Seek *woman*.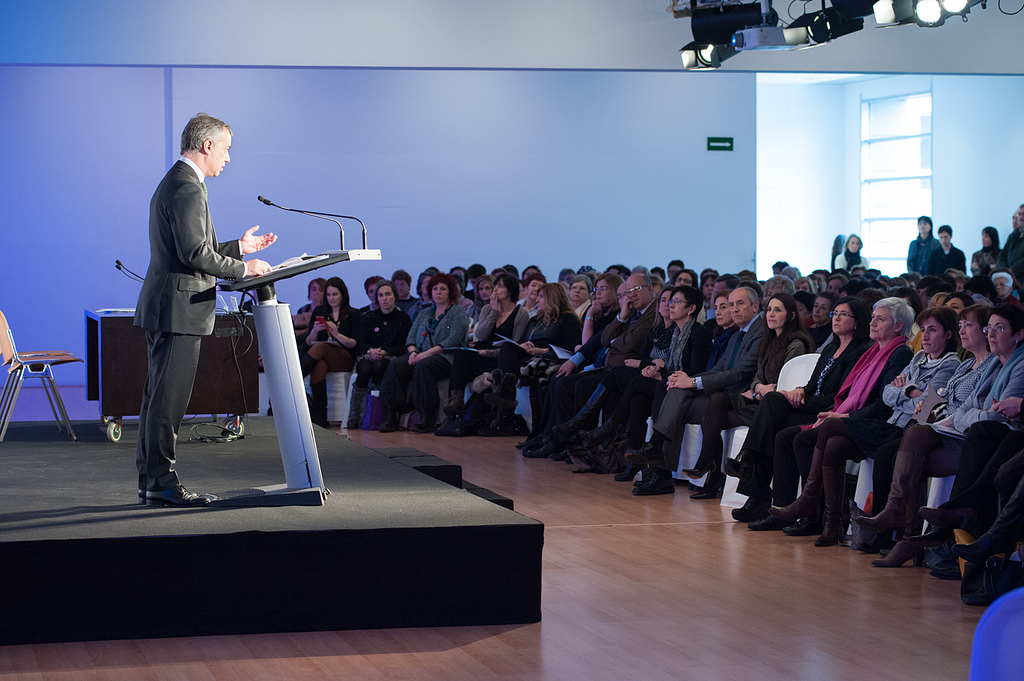
select_region(730, 296, 858, 532).
